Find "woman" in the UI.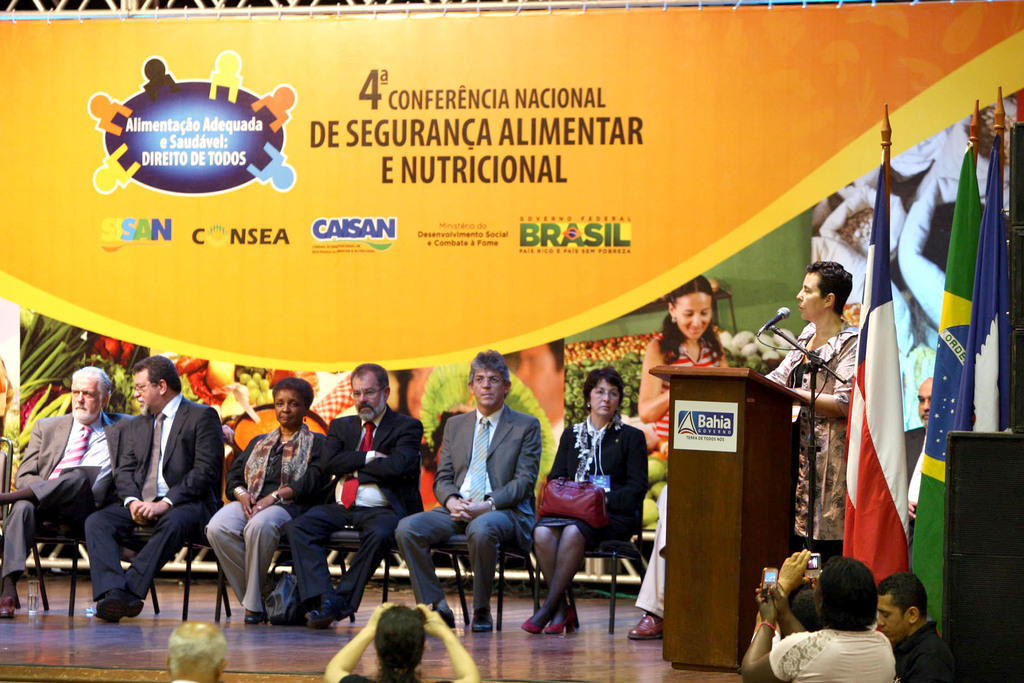
UI element at bbox(736, 551, 897, 682).
